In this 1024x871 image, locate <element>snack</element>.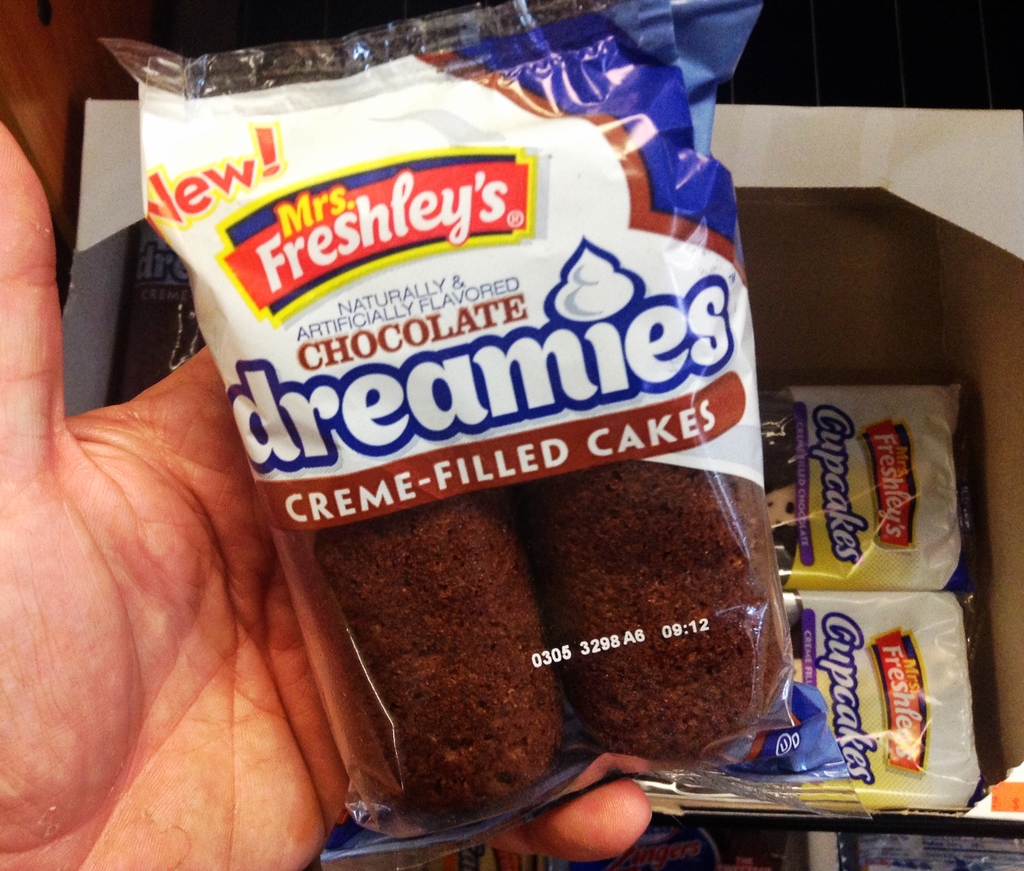
Bounding box: 626 596 1002 817.
